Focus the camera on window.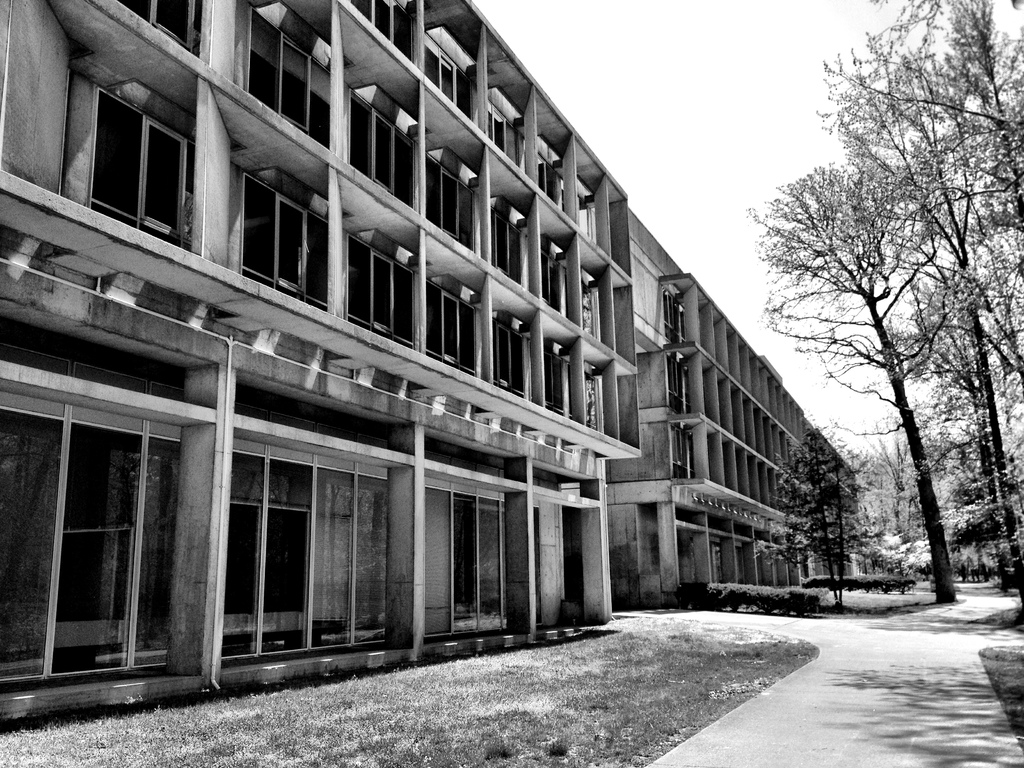
Focus region: 428 499 516 626.
